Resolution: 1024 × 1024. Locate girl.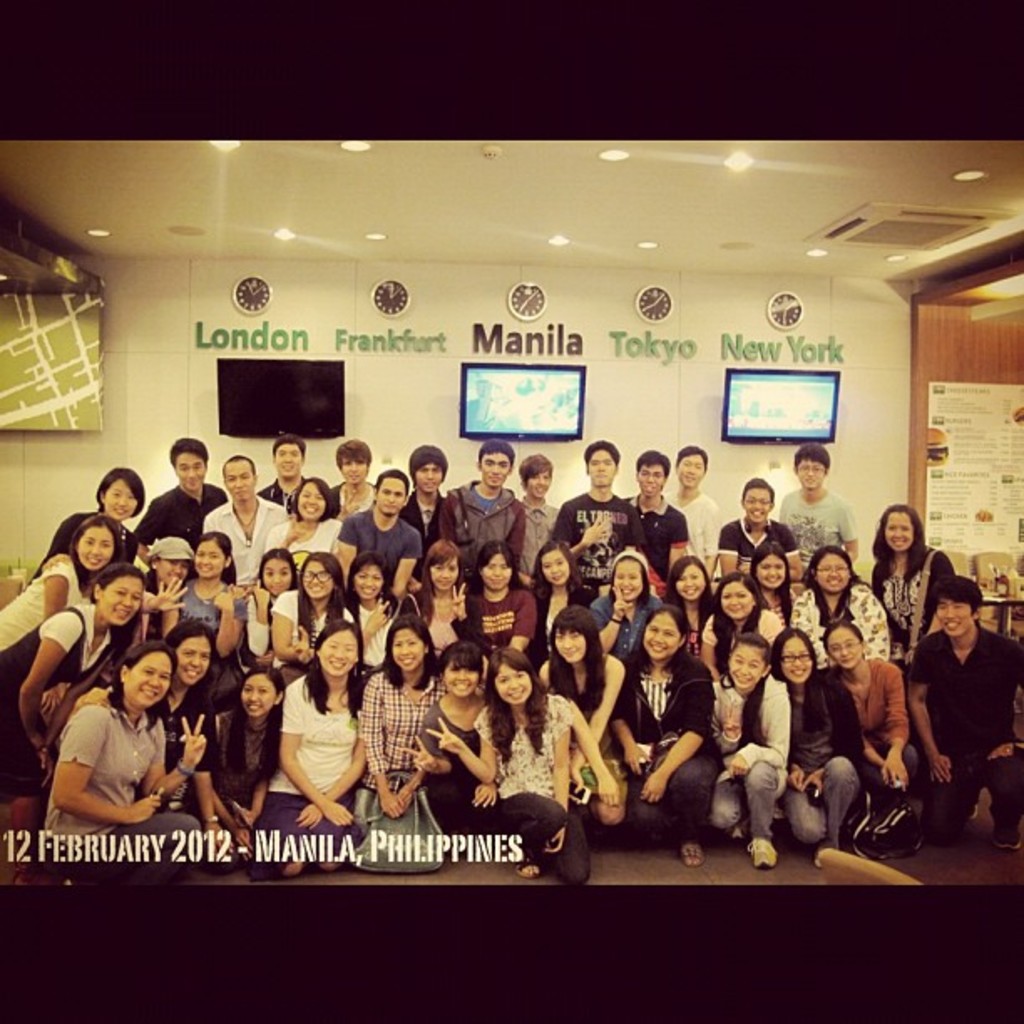
x1=470 y1=547 x2=535 y2=658.
